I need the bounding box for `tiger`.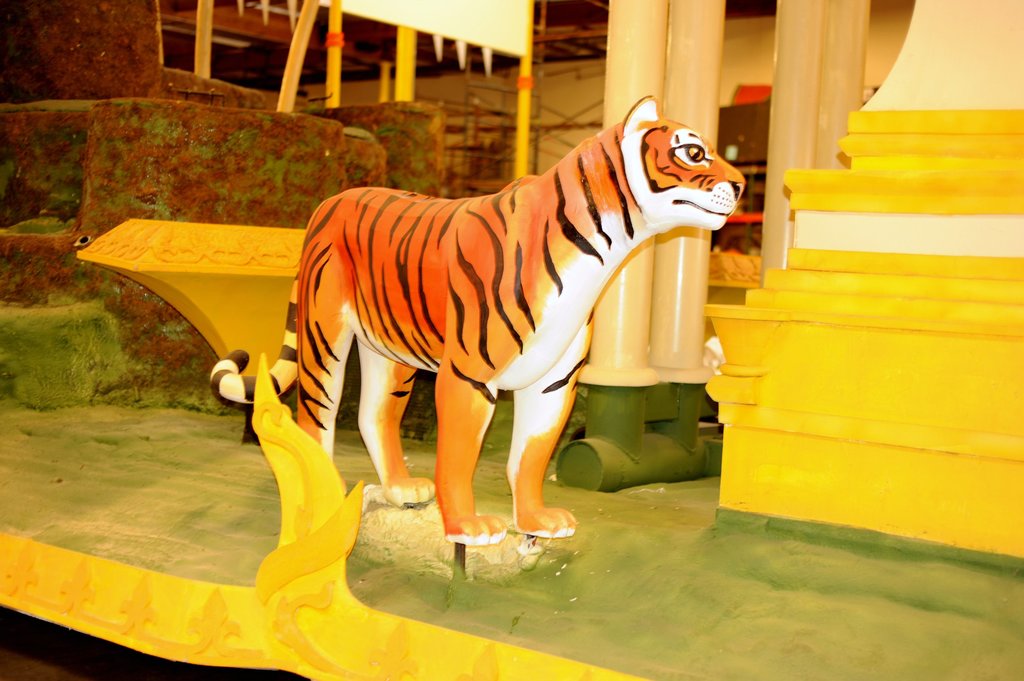
Here it is: <region>206, 90, 747, 545</region>.
